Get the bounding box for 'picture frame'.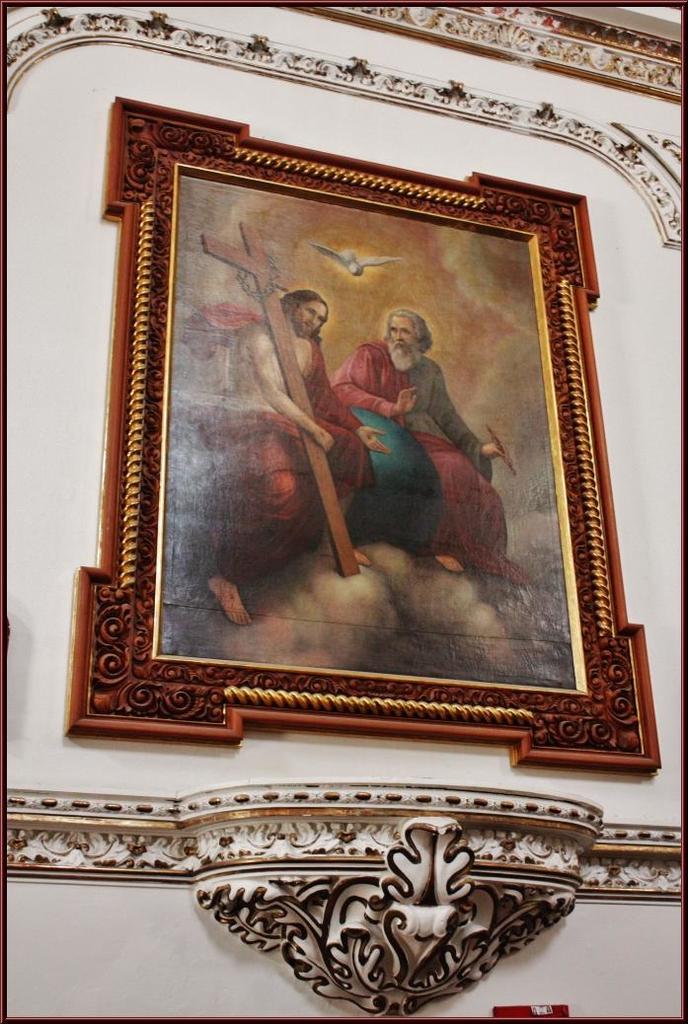
[63,100,664,768].
